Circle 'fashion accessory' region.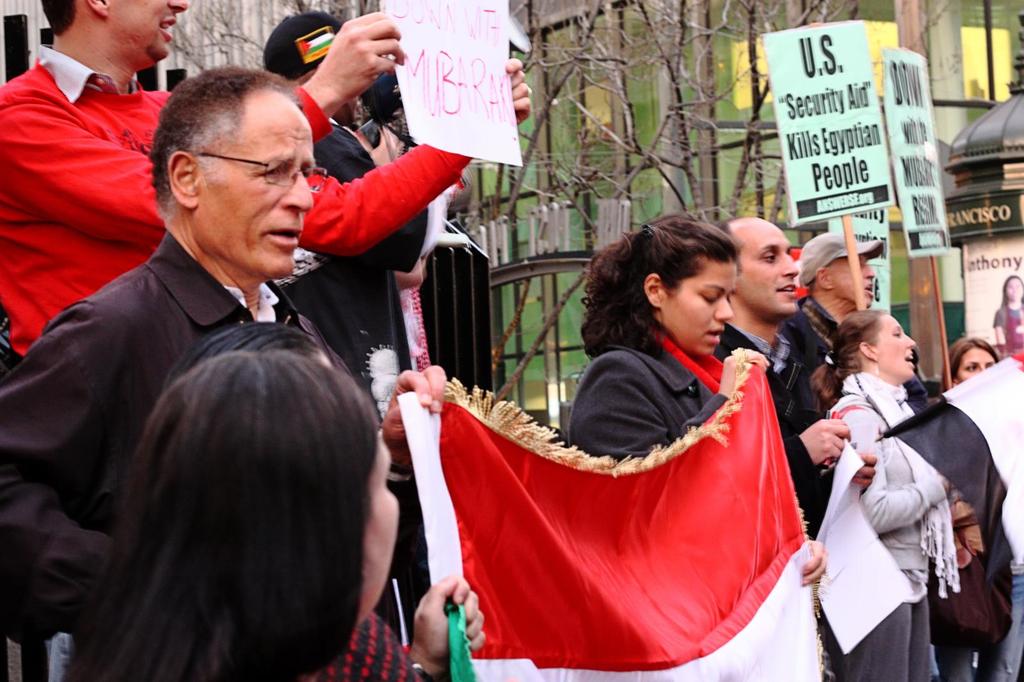
Region: {"left": 795, "top": 232, "right": 884, "bottom": 287}.
